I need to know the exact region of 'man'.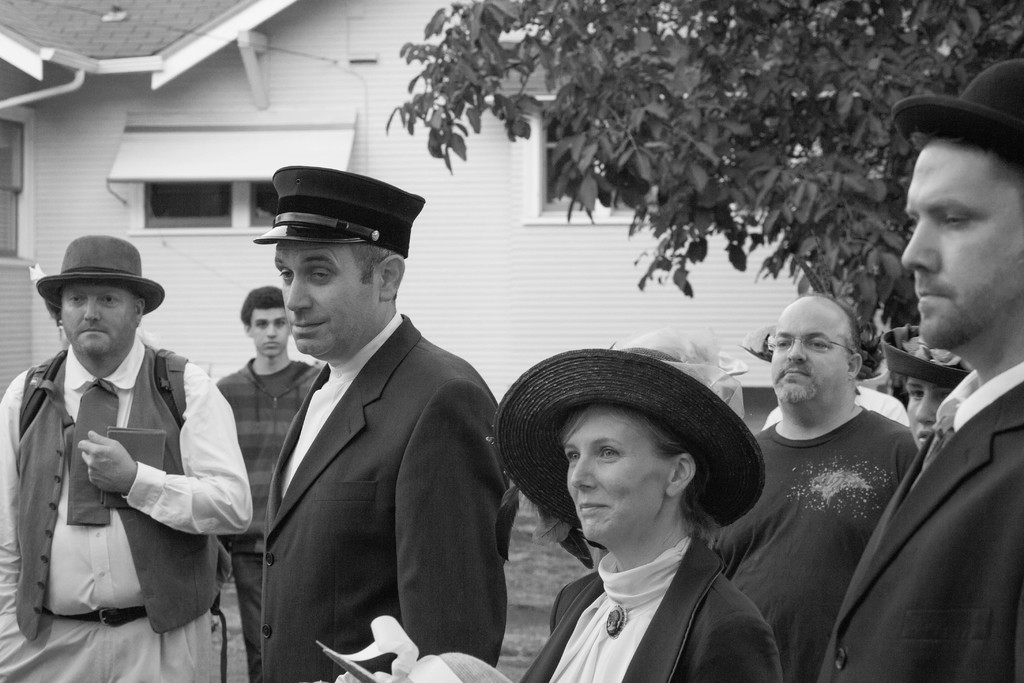
Region: pyautogui.locateOnScreen(0, 234, 253, 682).
